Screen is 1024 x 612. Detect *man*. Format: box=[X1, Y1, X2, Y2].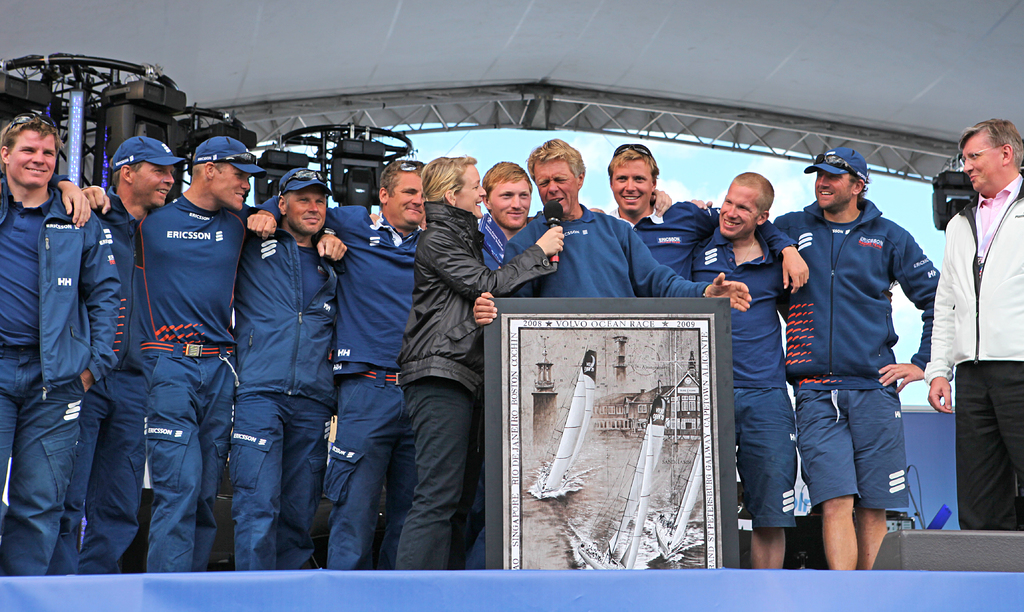
box=[476, 158, 535, 295].
